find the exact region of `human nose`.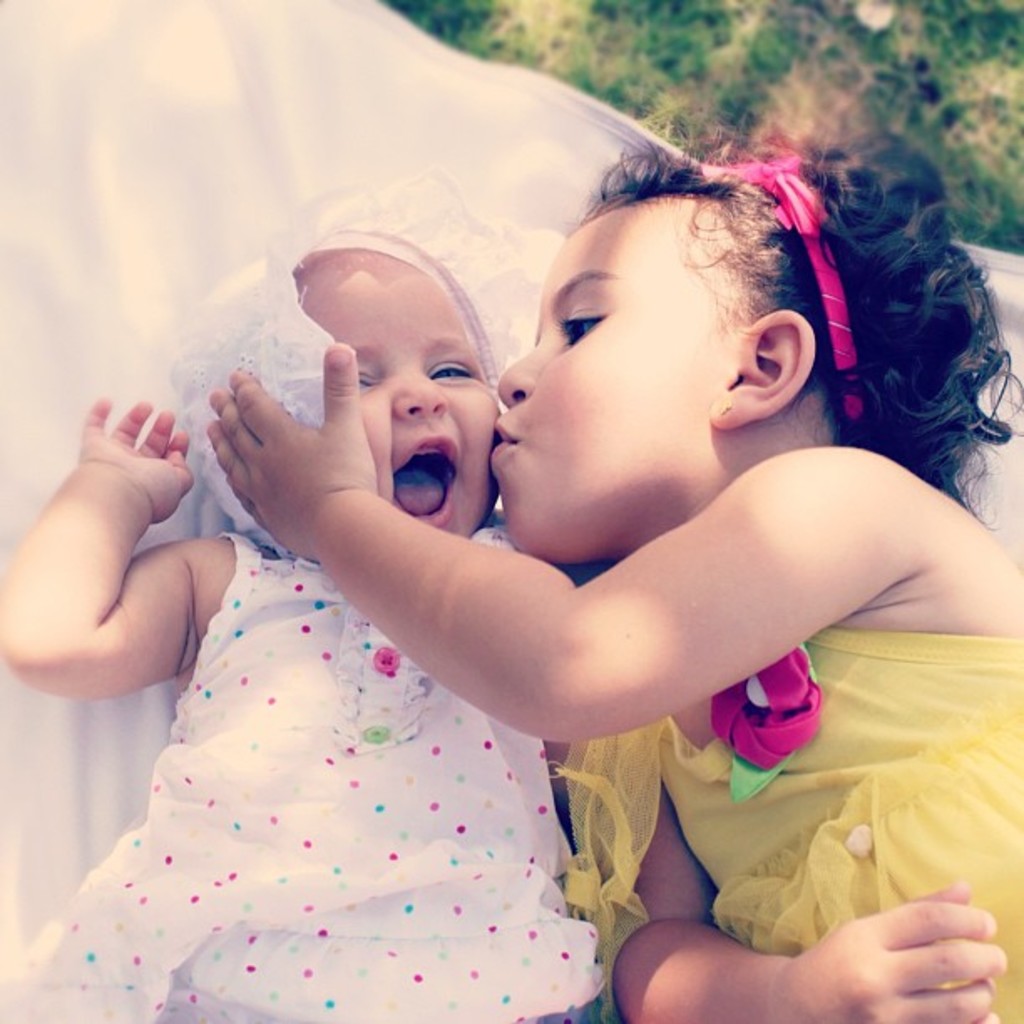
Exact region: crop(495, 338, 547, 403).
